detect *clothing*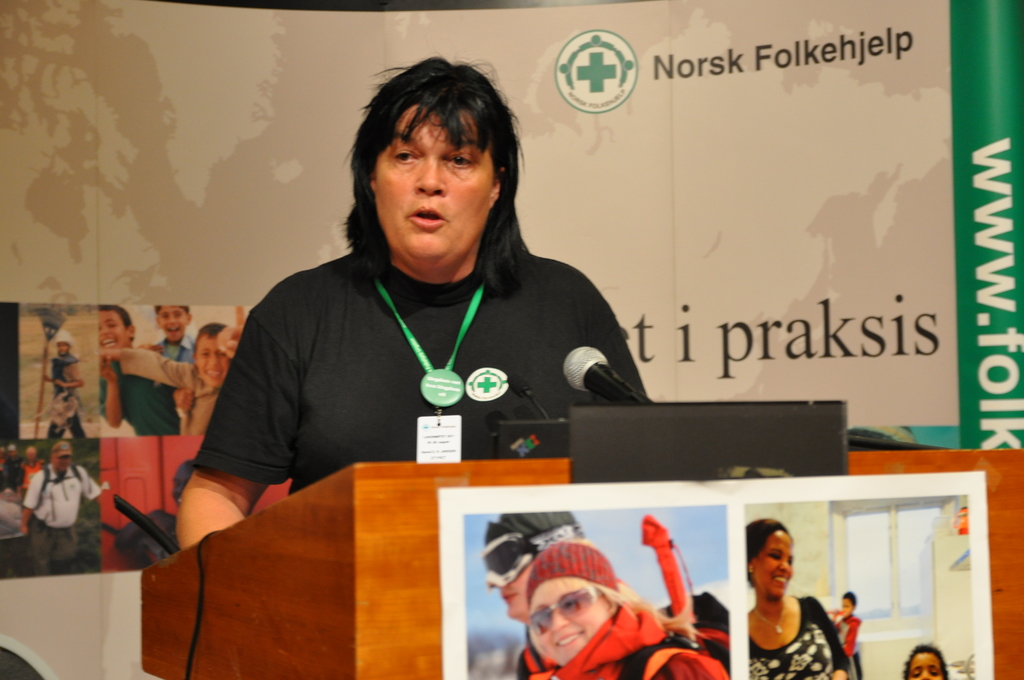
{"x1": 154, "y1": 328, "x2": 194, "y2": 365}
